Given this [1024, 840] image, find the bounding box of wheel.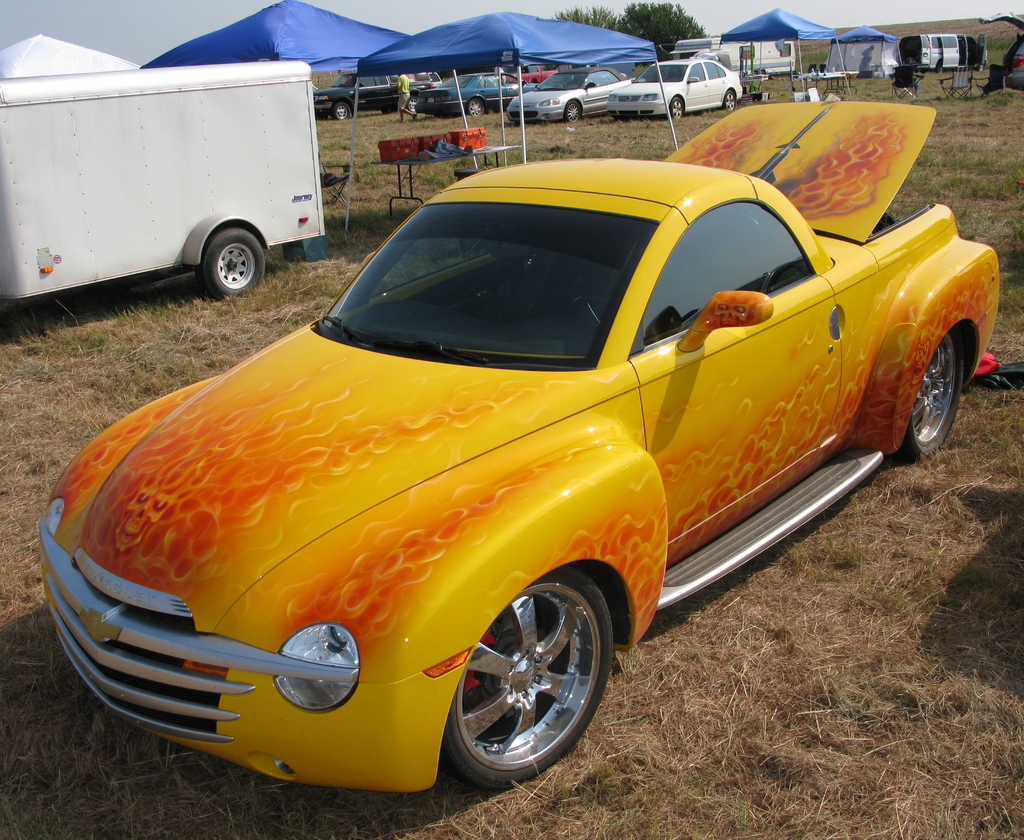
l=670, t=98, r=682, b=119.
